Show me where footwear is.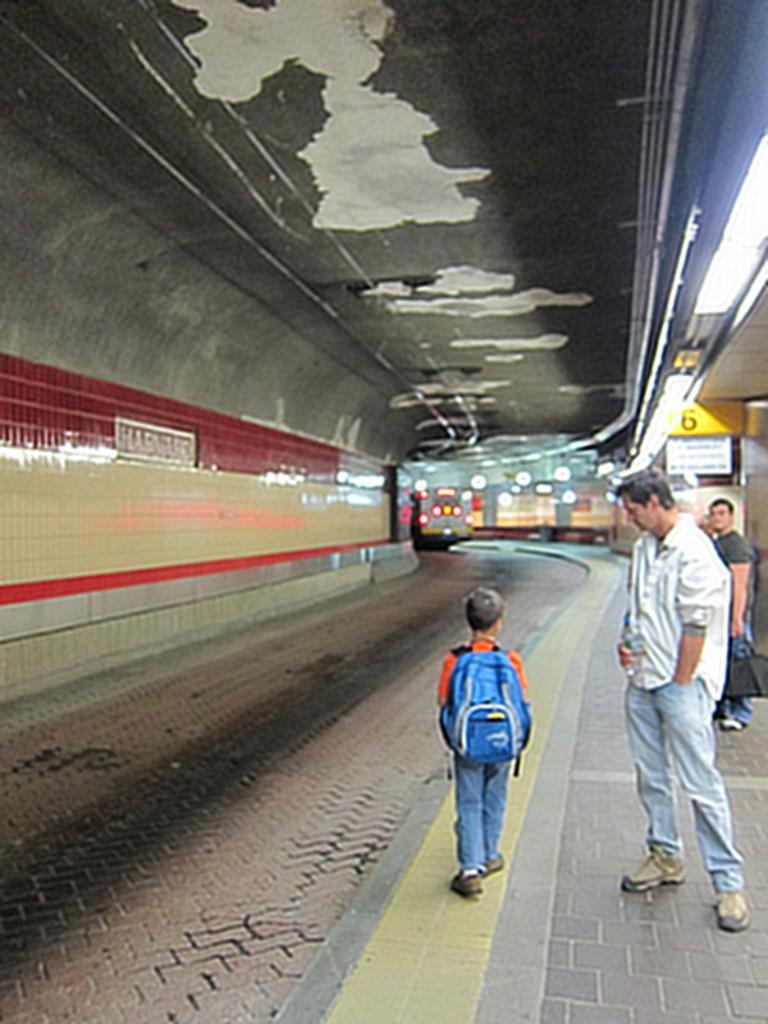
footwear is at 620,846,689,892.
